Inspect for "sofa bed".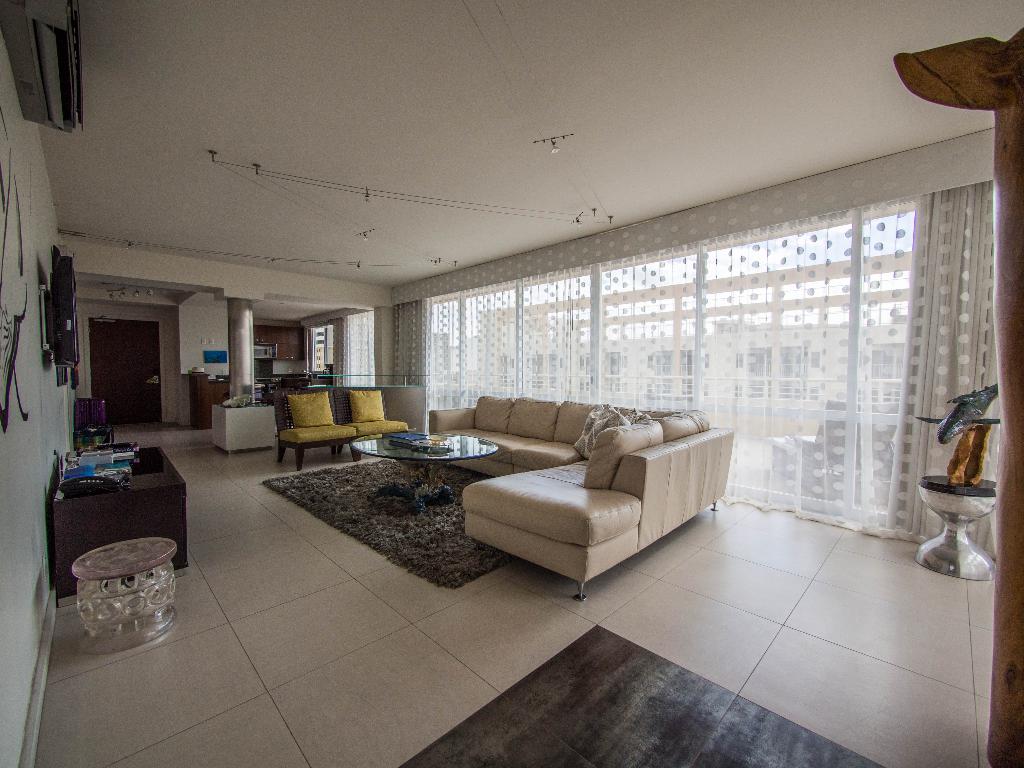
Inspection: [left=429, top=396, right=737, bottom=603].
